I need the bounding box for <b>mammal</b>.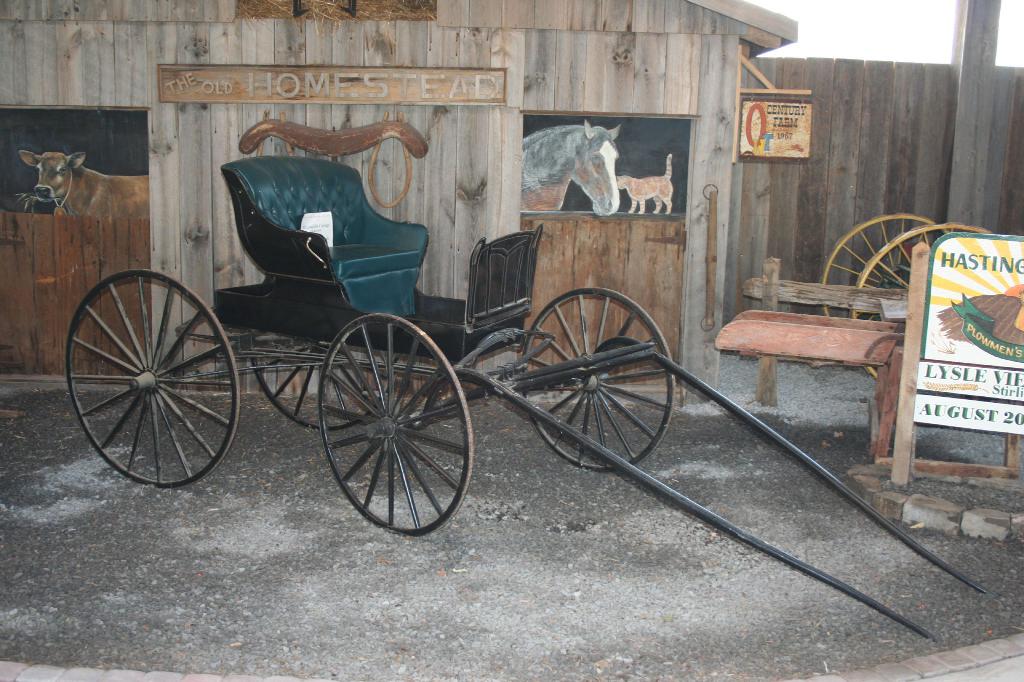
Here it is: (609,148,675,221).
